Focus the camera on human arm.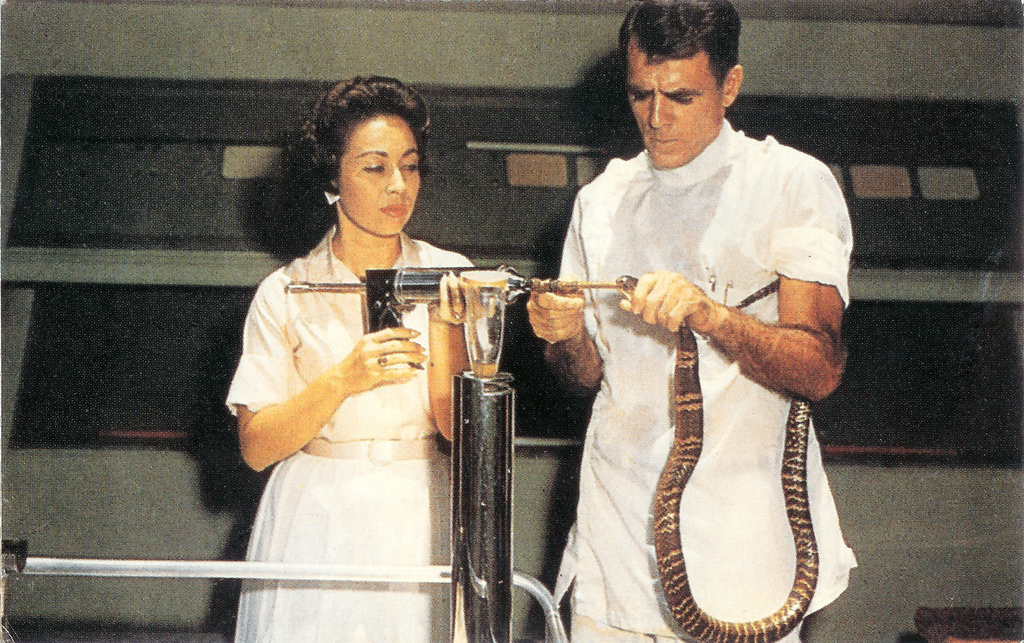
Focus region: l=521, t=193, r=602, b=388.
